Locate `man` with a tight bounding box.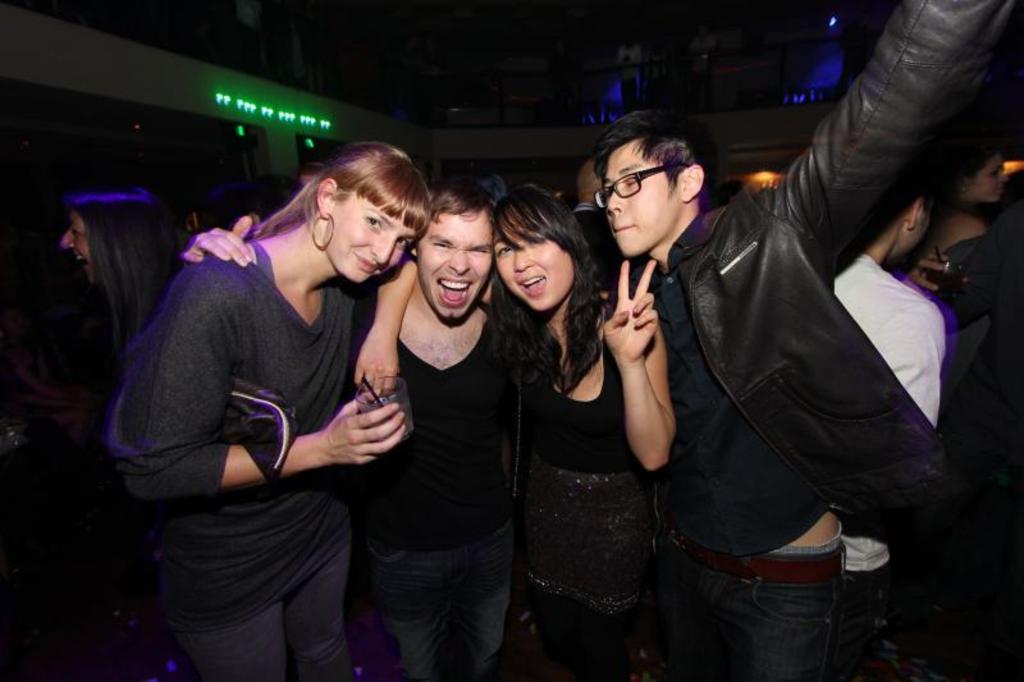
298/161/333/191.
